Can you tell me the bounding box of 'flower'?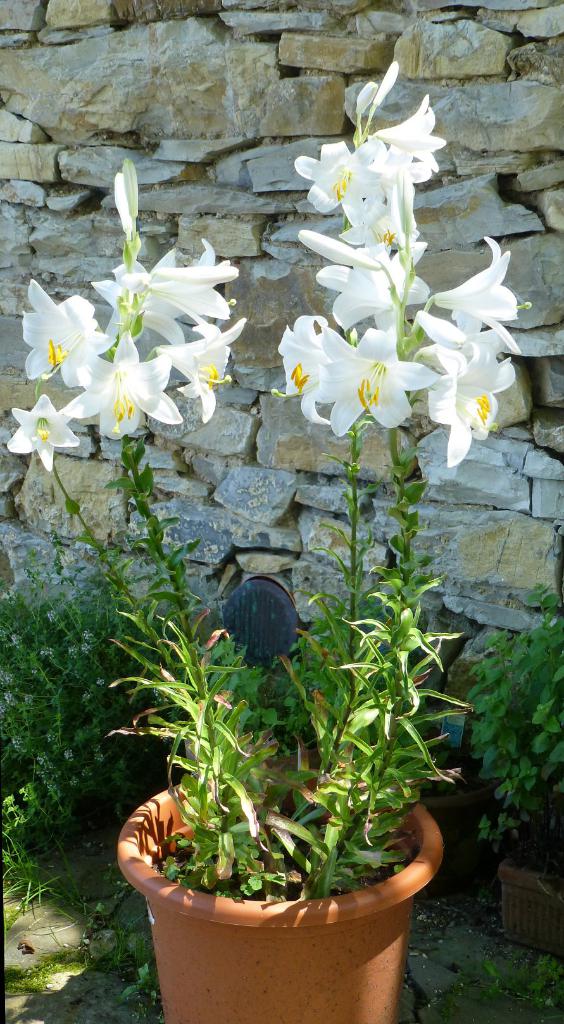
439, 235, 521, 349.
